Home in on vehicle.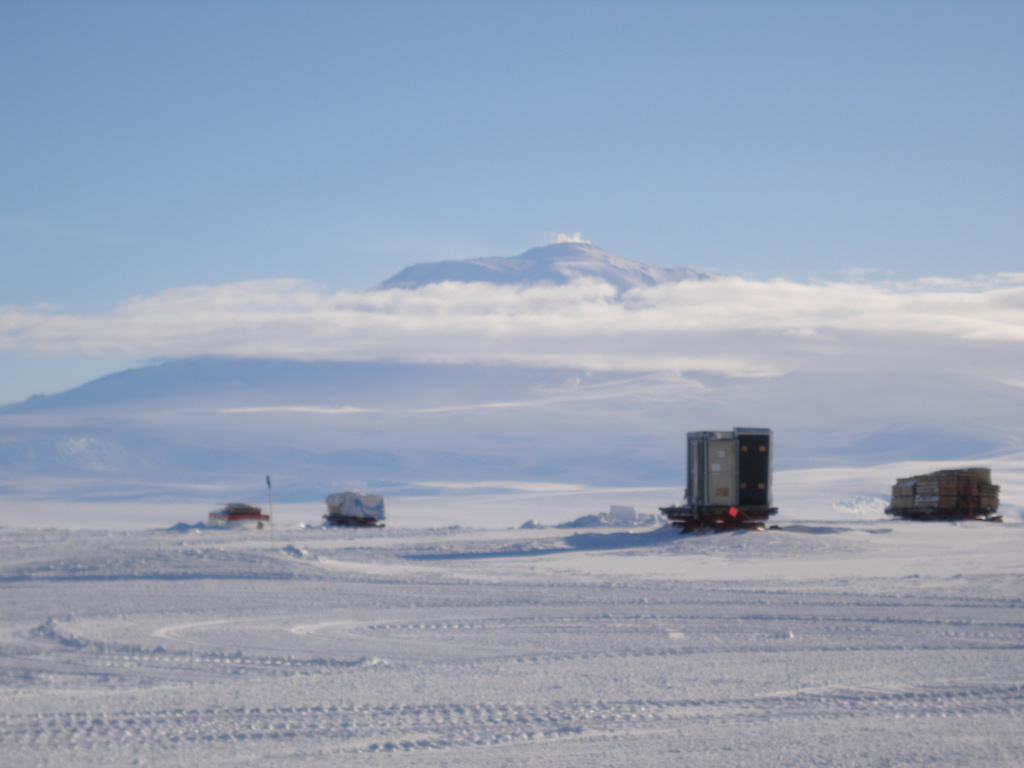
Homed in at {"x1": 207, "y1": 499, "x2": 270, "y2": 529}.
